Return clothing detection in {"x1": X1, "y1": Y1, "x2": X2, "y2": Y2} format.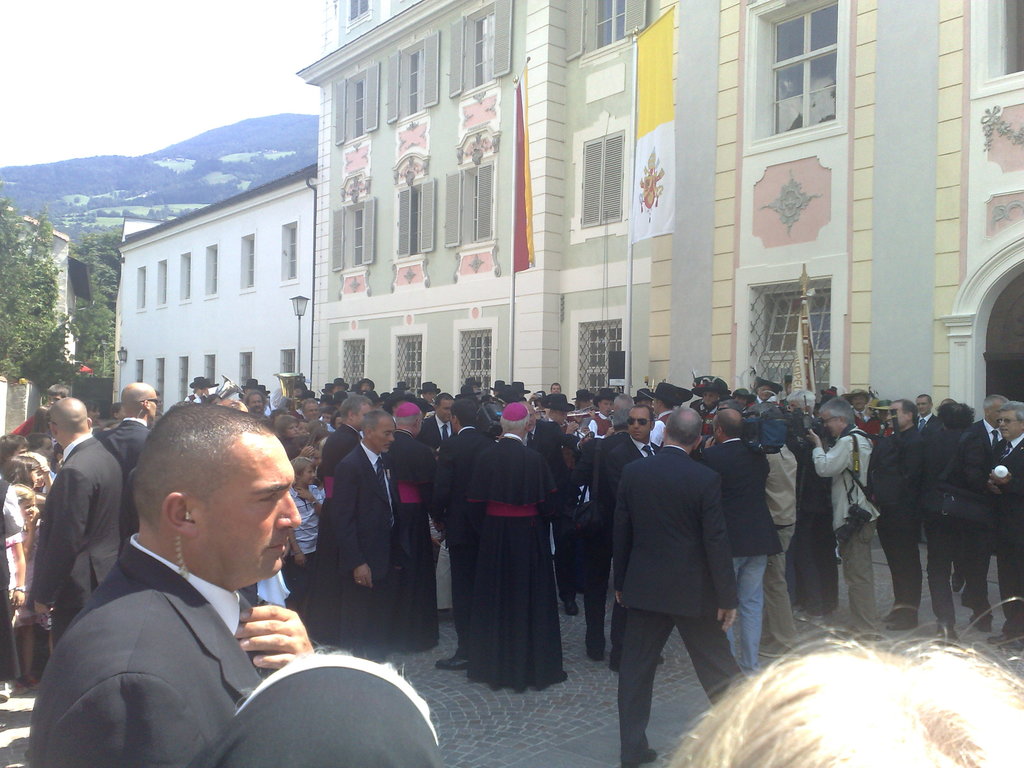
{"x1": 260, "y1": 408, "x2": 269, "y2": 416}.
